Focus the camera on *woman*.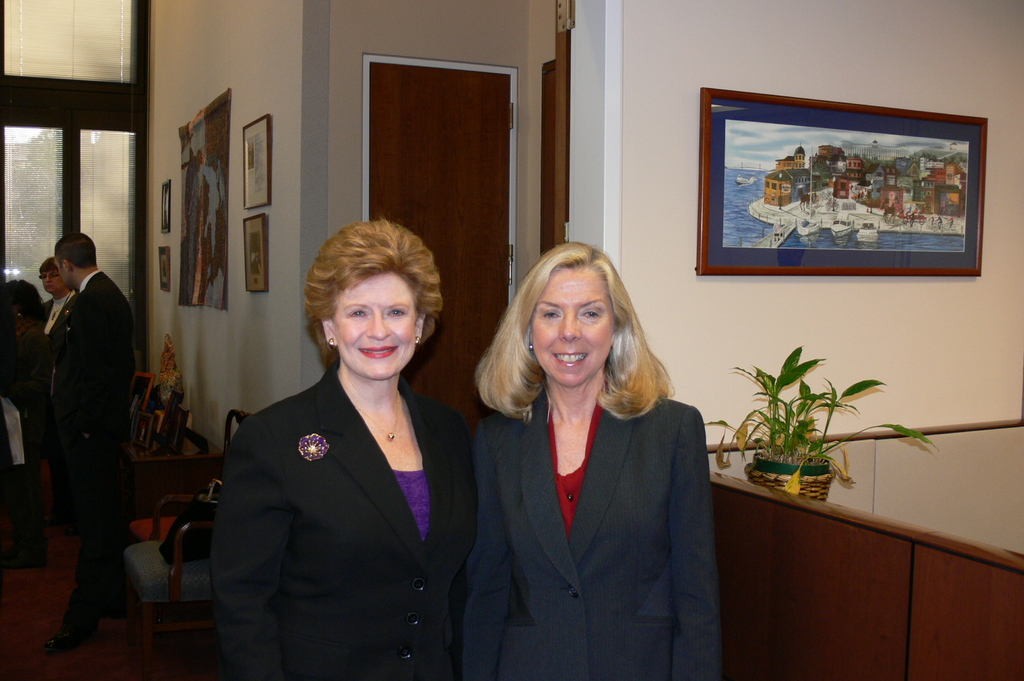
Focus region: <region>204, 214, 473, 680</region>.
